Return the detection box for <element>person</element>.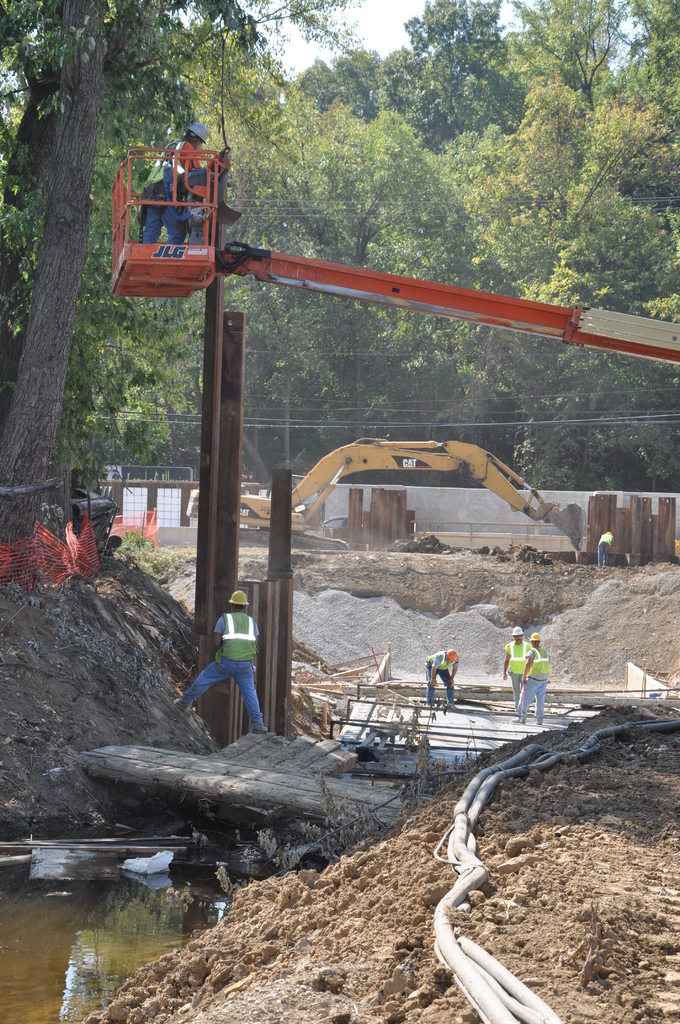
<region>195, 583, 268, 740</region>.
